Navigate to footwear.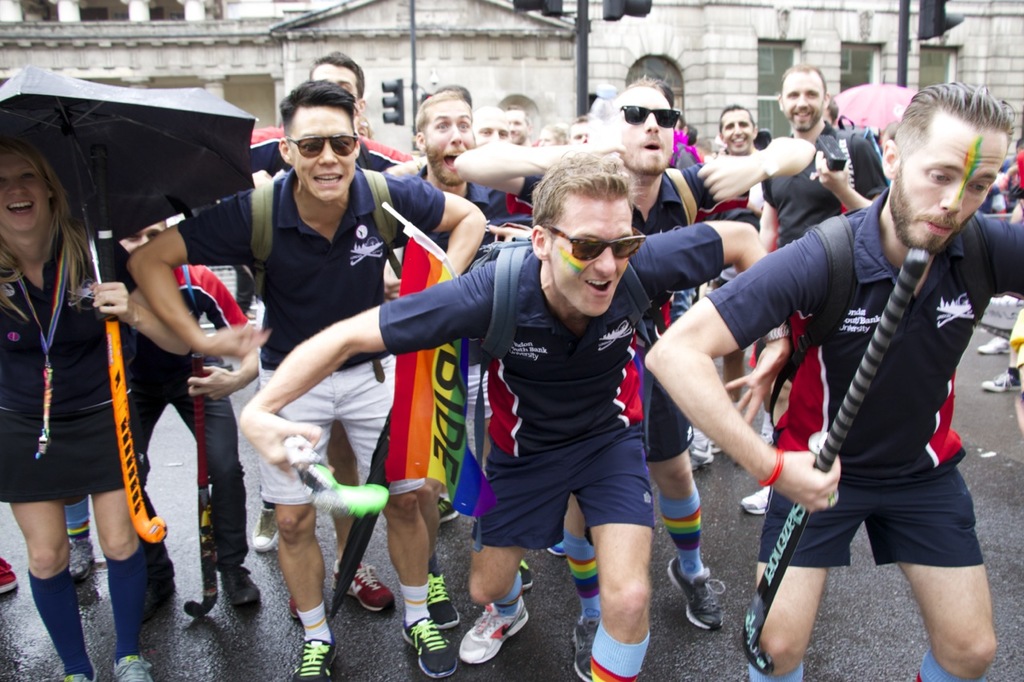
Navigation target: x1=142, y1=583, x2=178, y2=624.
